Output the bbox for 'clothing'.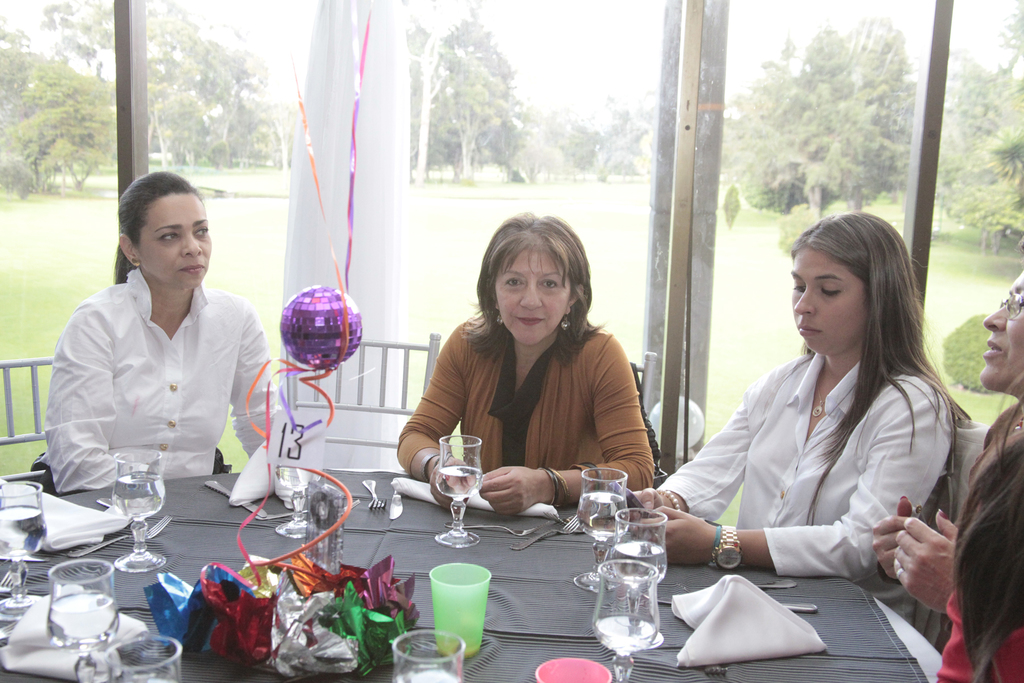
[left=660, top=352, right=955, bottom=630].
